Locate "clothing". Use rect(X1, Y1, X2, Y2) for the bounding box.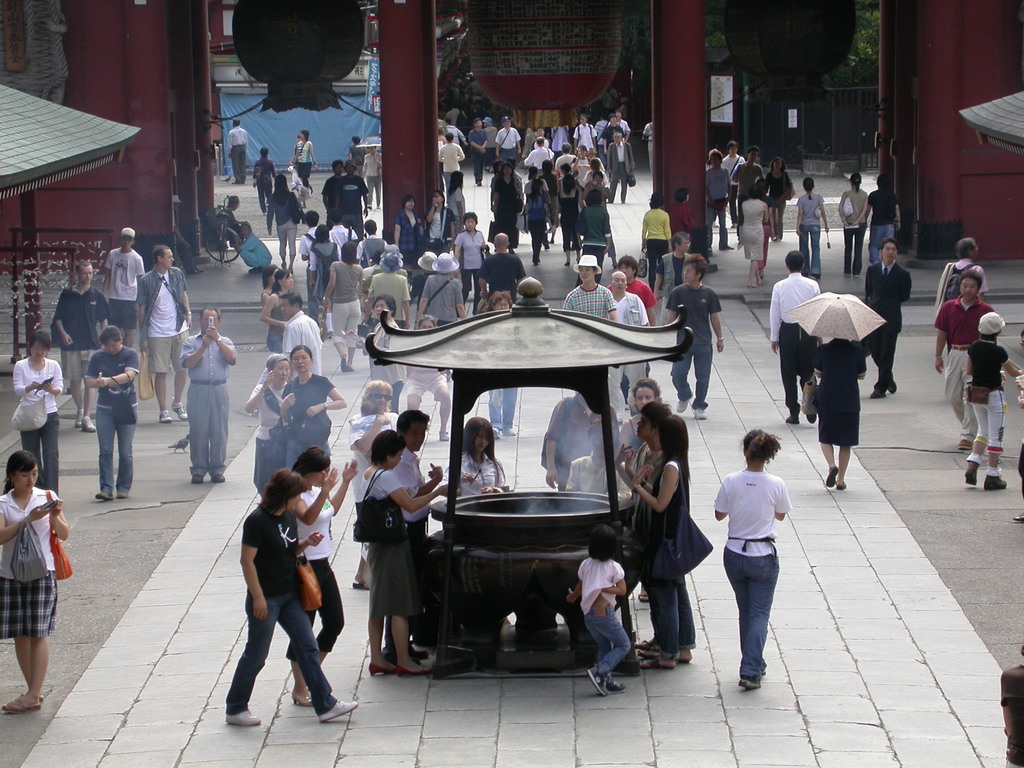
rect(642, 202, 676, 285).
